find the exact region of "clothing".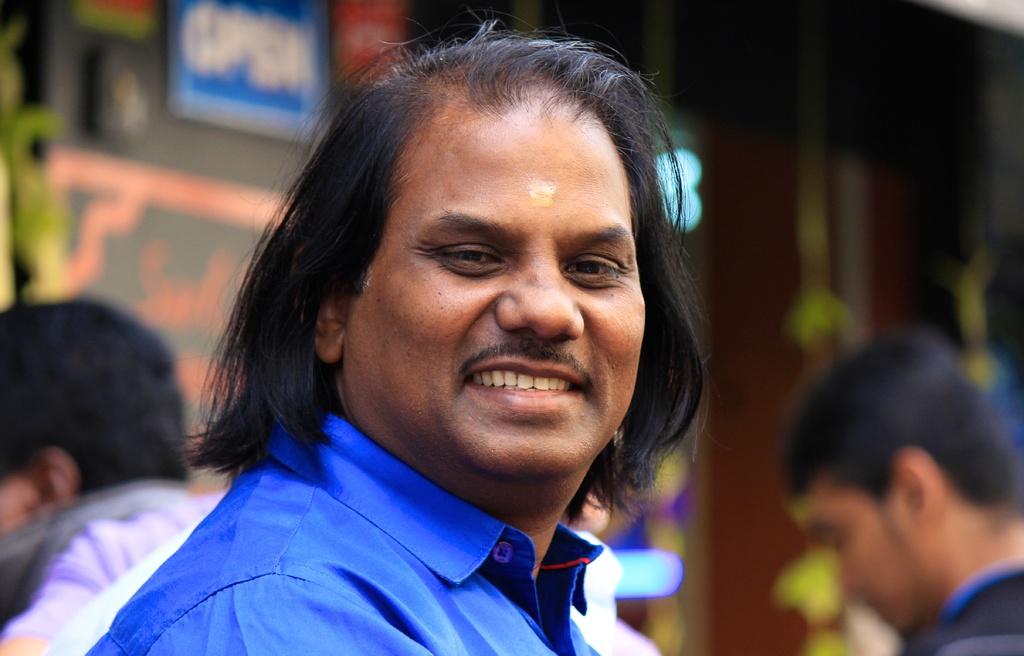
Exact region: bbox=(82, 411, 605, 655).
